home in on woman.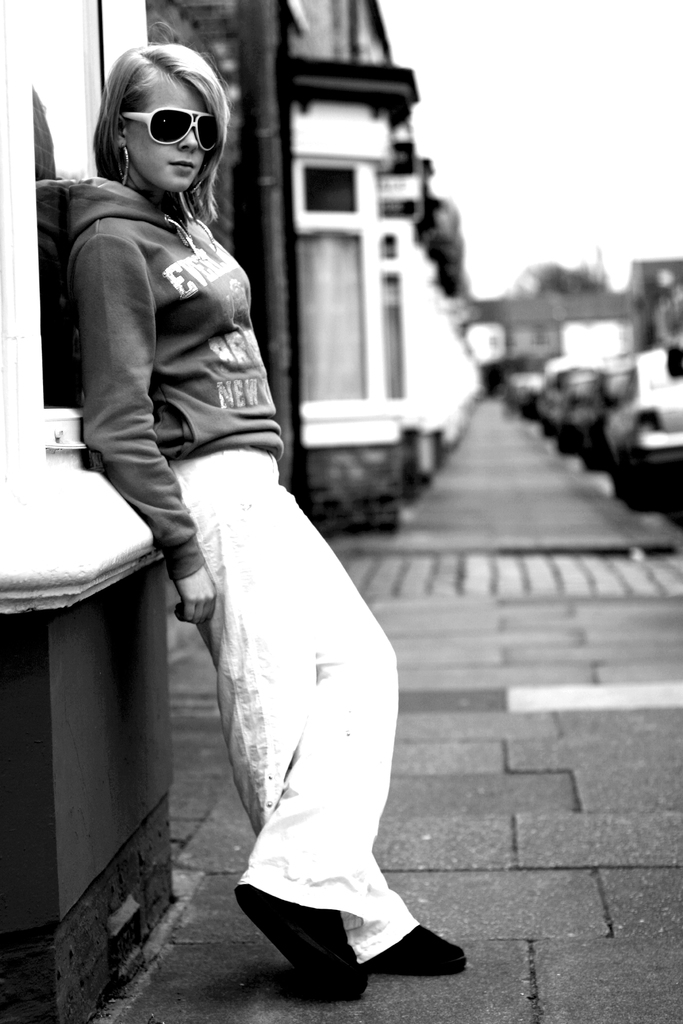
Homed in at [left=73, top=83, right=441, bottom=969].
